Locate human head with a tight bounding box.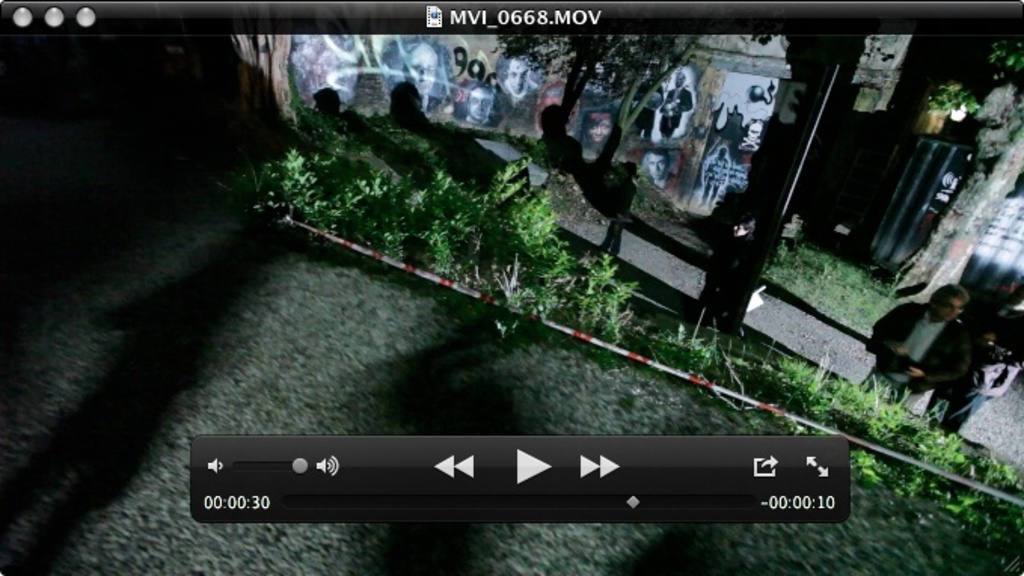
Rect(410, 42, 431, 93).
